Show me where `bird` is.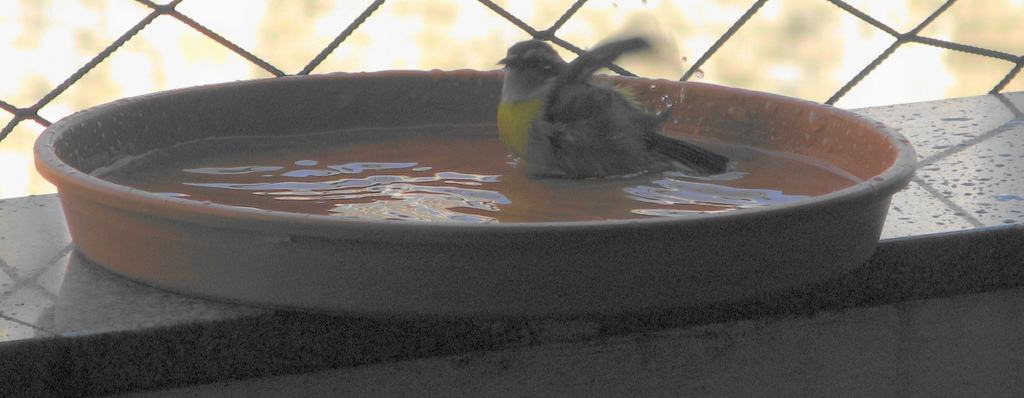
`bird` is at [495, 15, 725, 175].
